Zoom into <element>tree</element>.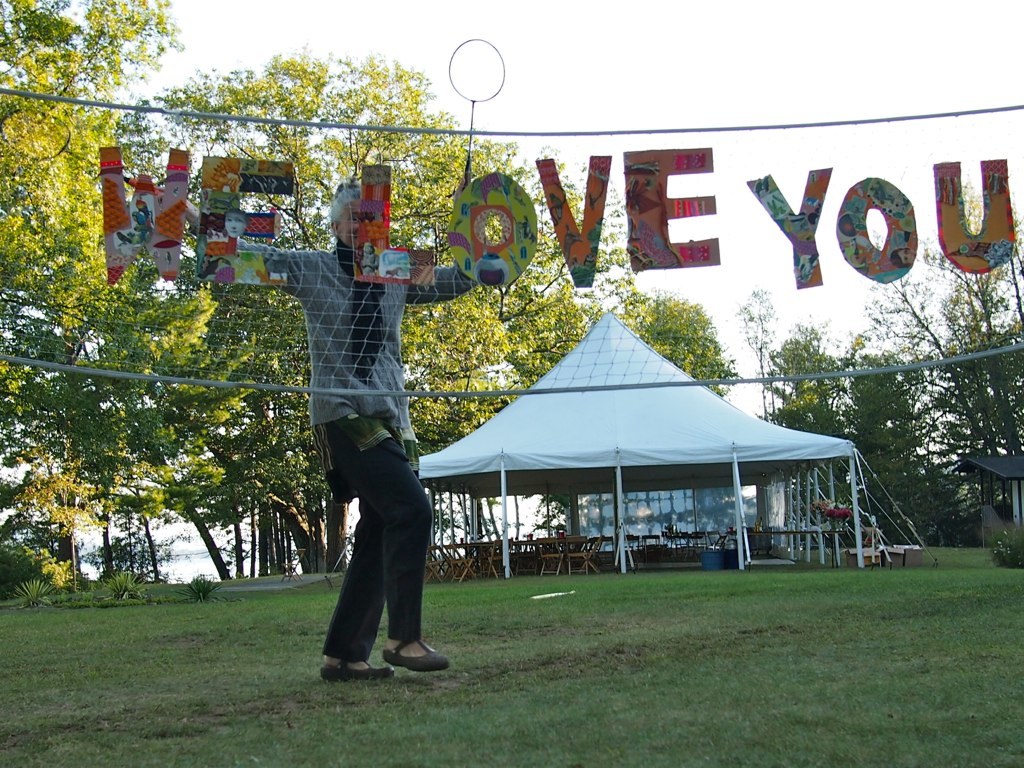
Zoom target: crop(493, 272, 750, 519).
